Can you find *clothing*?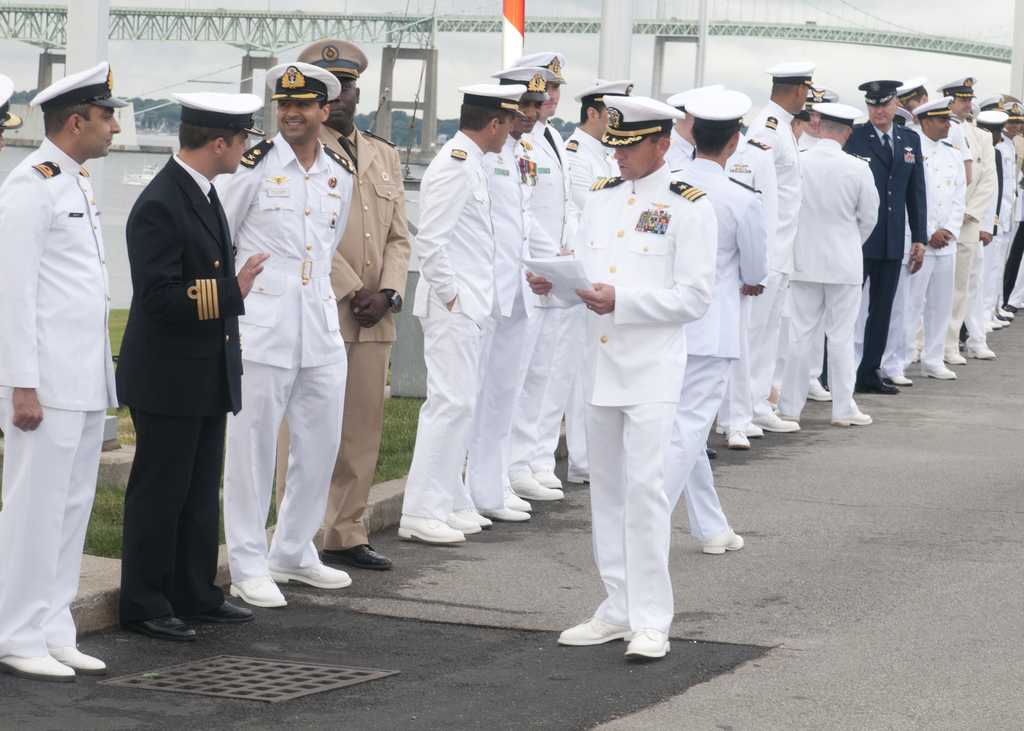
Yes, bounding box: [left=663, top=127, right=694, bottom=177].
